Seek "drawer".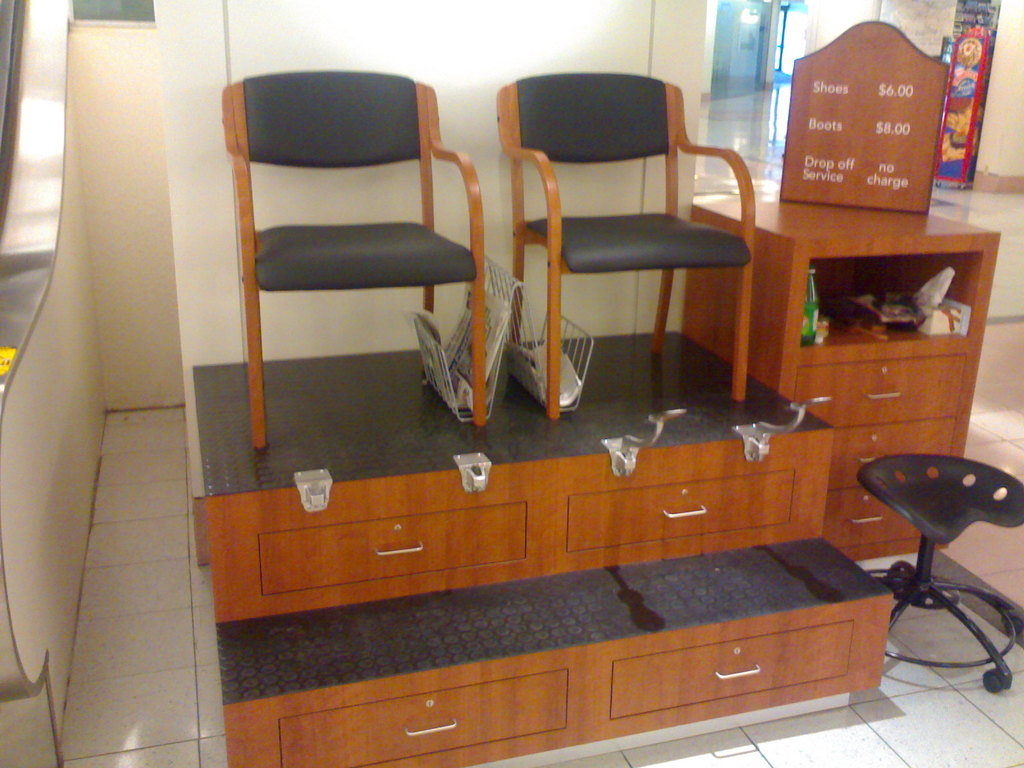
l=564, t=468, r=796, b=548.
